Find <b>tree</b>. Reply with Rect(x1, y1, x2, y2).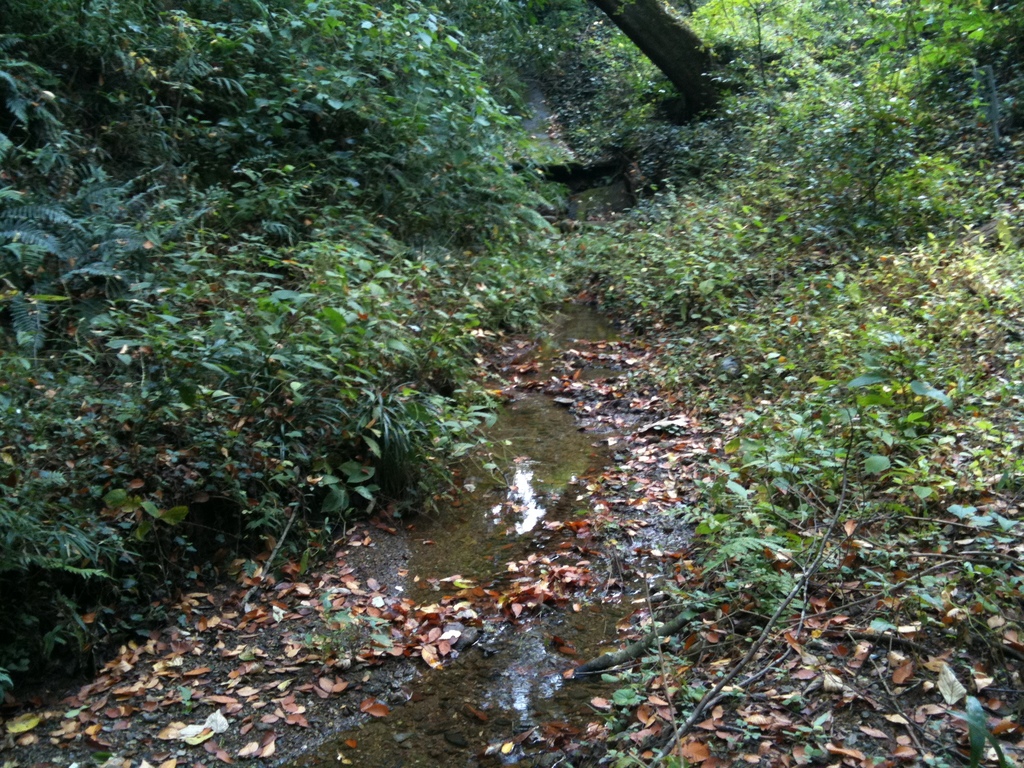
Rect(589, 0, 726, 115).
